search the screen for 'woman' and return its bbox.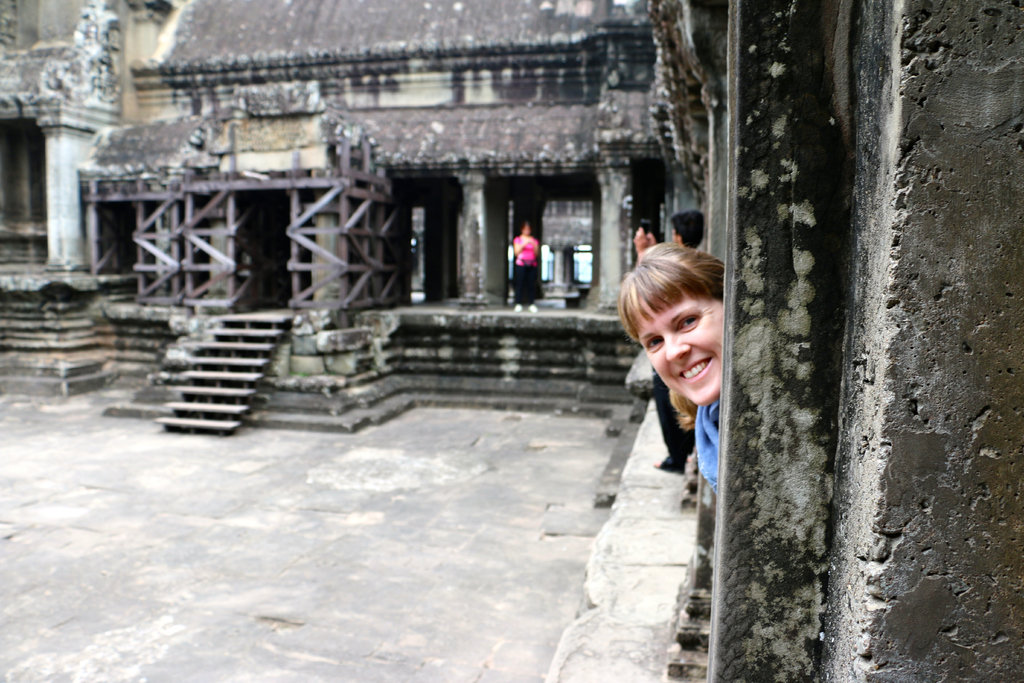
Found: 591,241,748,529.
